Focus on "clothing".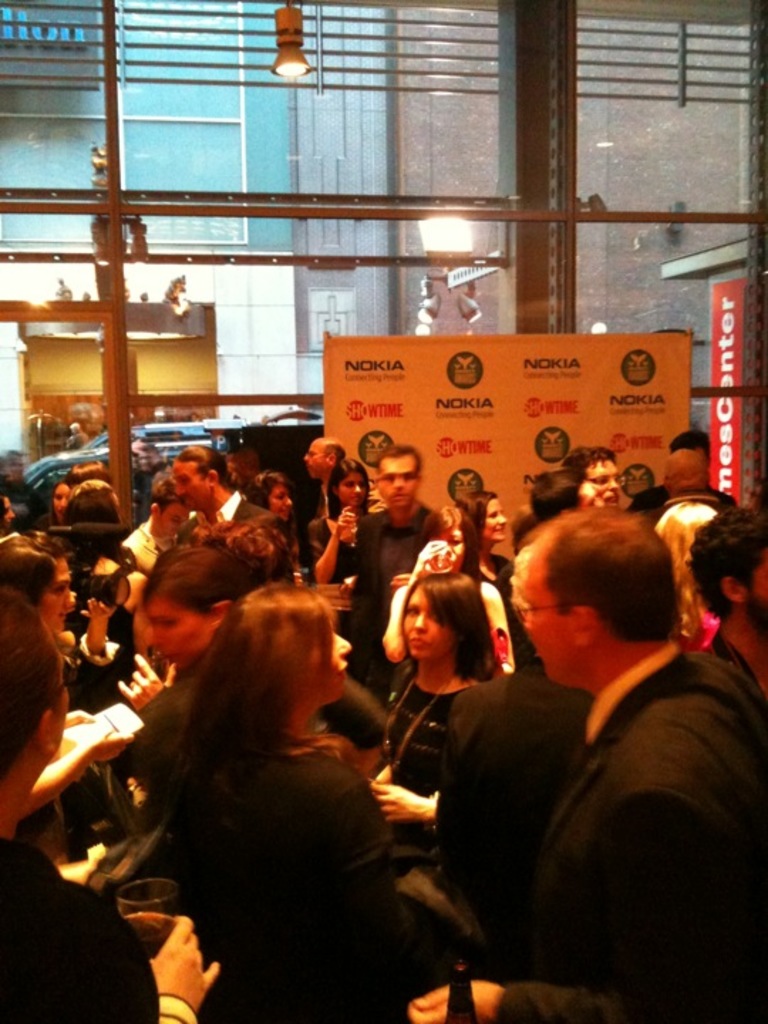
Focused at detection(338, 512, 438, 717).
